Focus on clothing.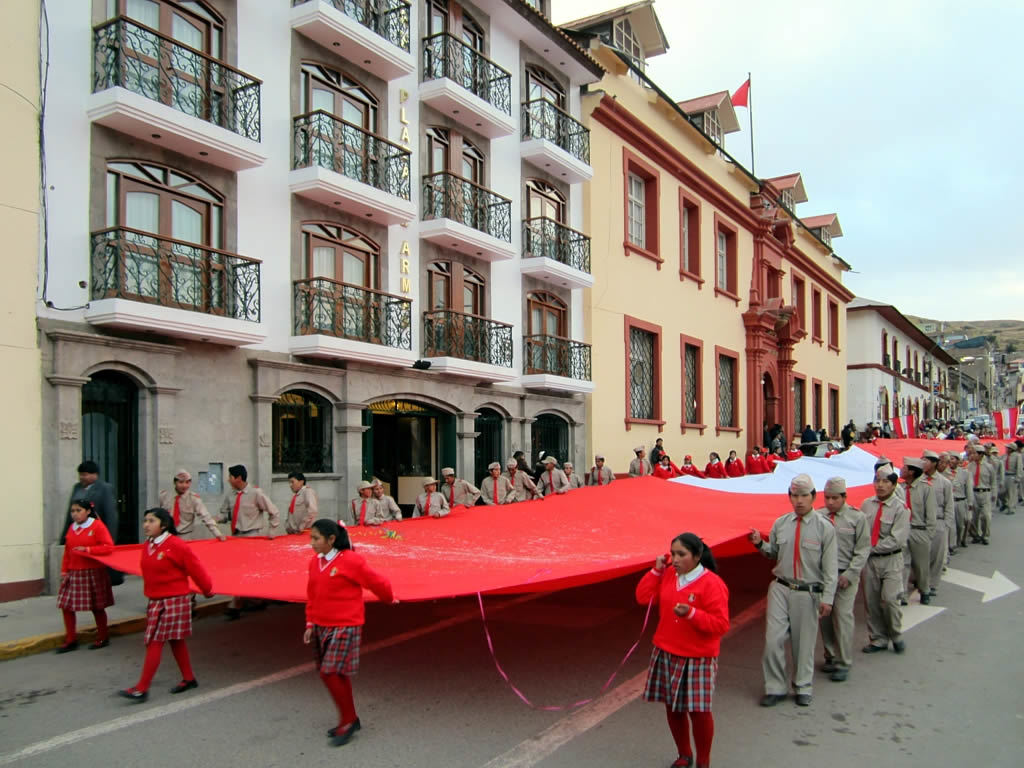
Focused at select_region(280, 478, 323, 533).
